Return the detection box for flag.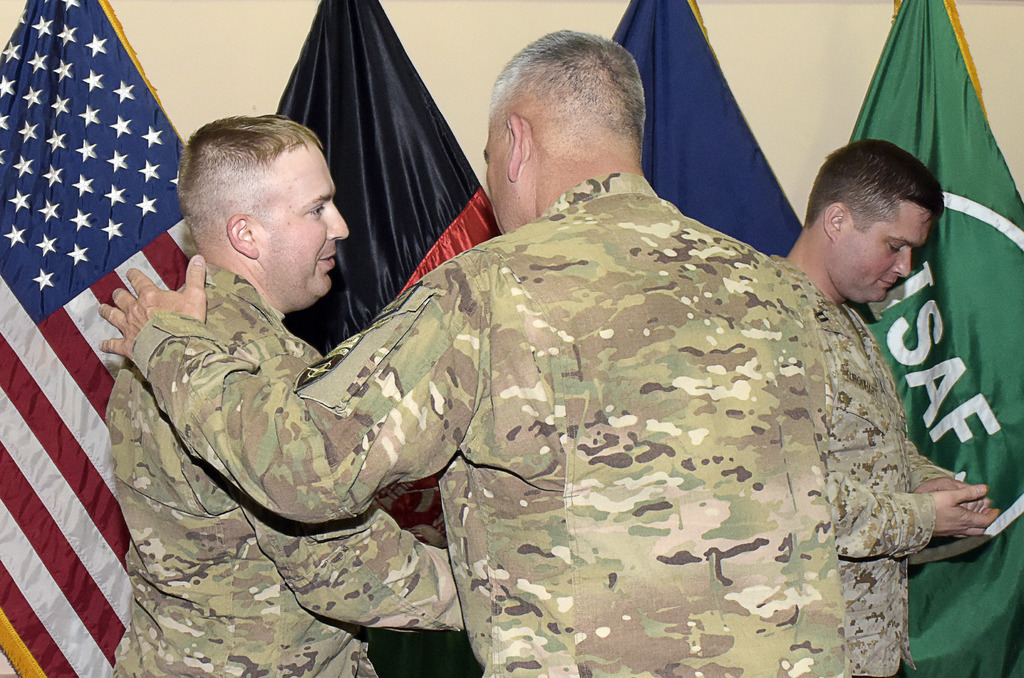
box(6, 23, 165, 677).
